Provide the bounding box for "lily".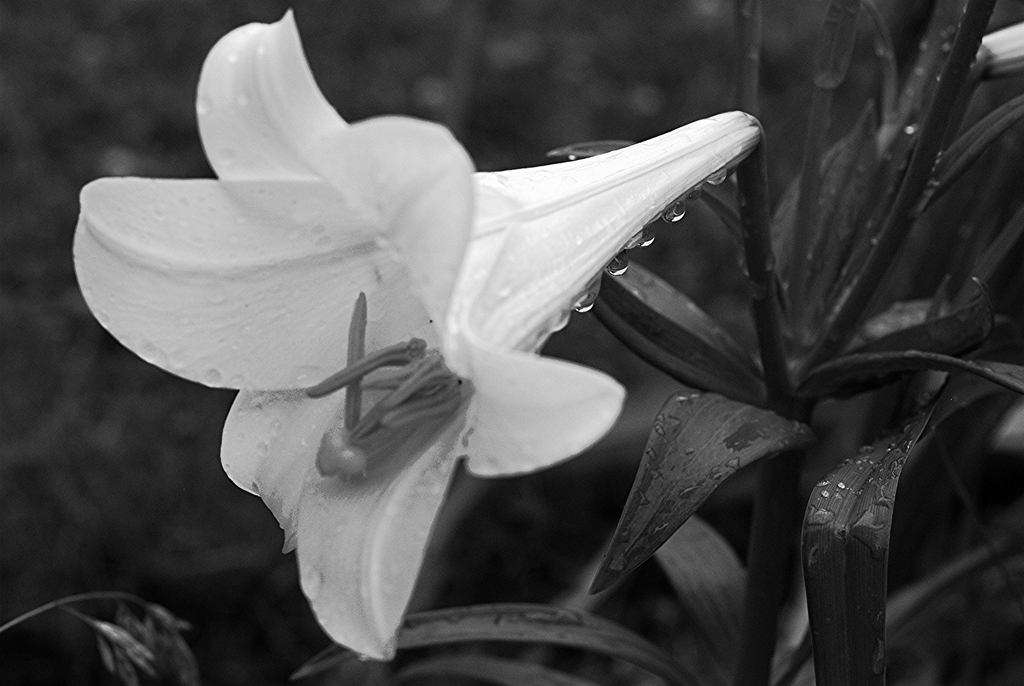
rect(65, 7, 763, 662).
